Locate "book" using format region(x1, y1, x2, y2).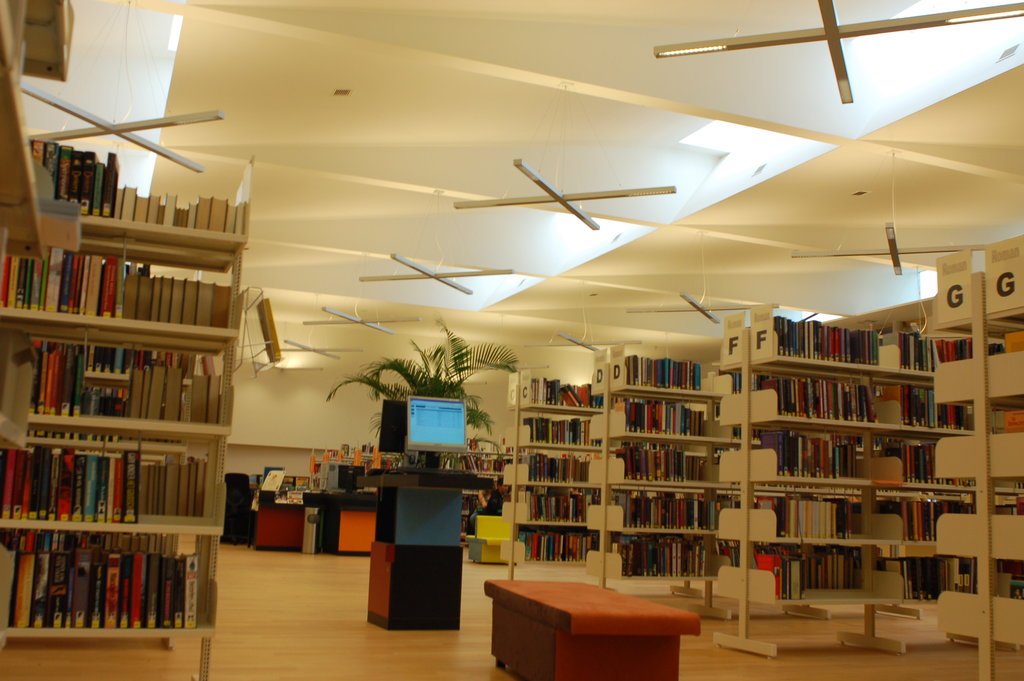
region(1008, 582, 1023, 600).
